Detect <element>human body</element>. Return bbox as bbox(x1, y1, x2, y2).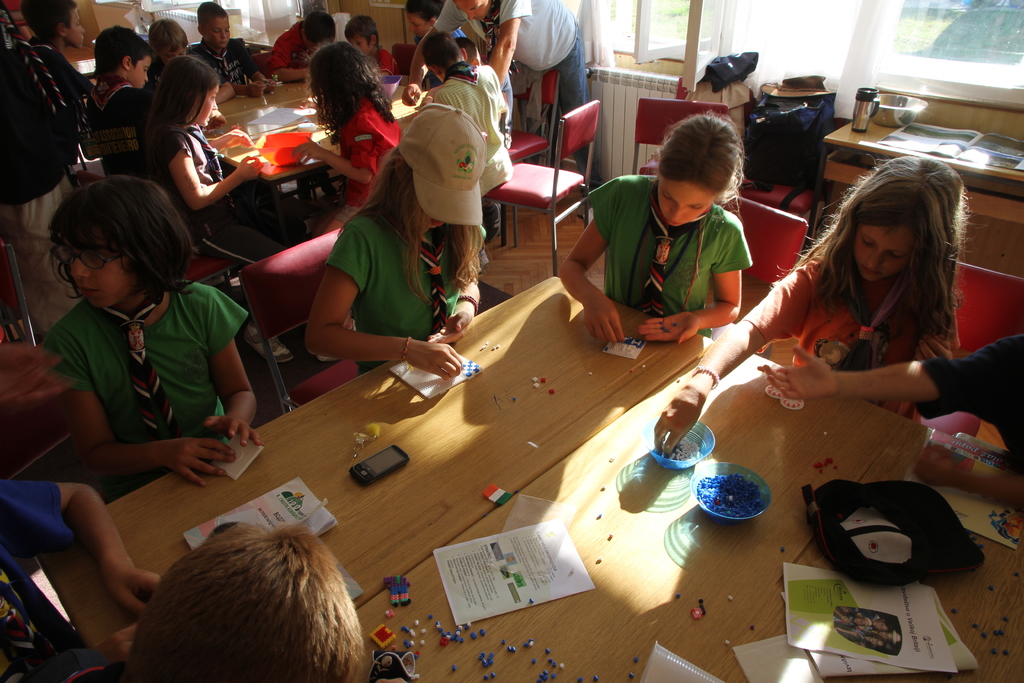
bbox(417, 24, 514, 231).
